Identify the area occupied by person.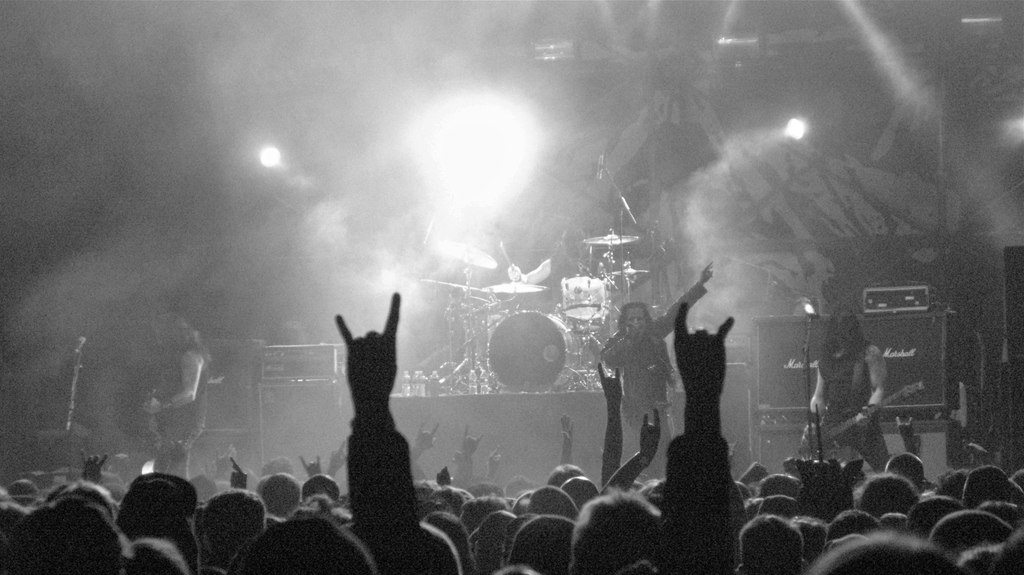
Area: pyautogui.locateOnScreen(136, 308, 215, 481).
